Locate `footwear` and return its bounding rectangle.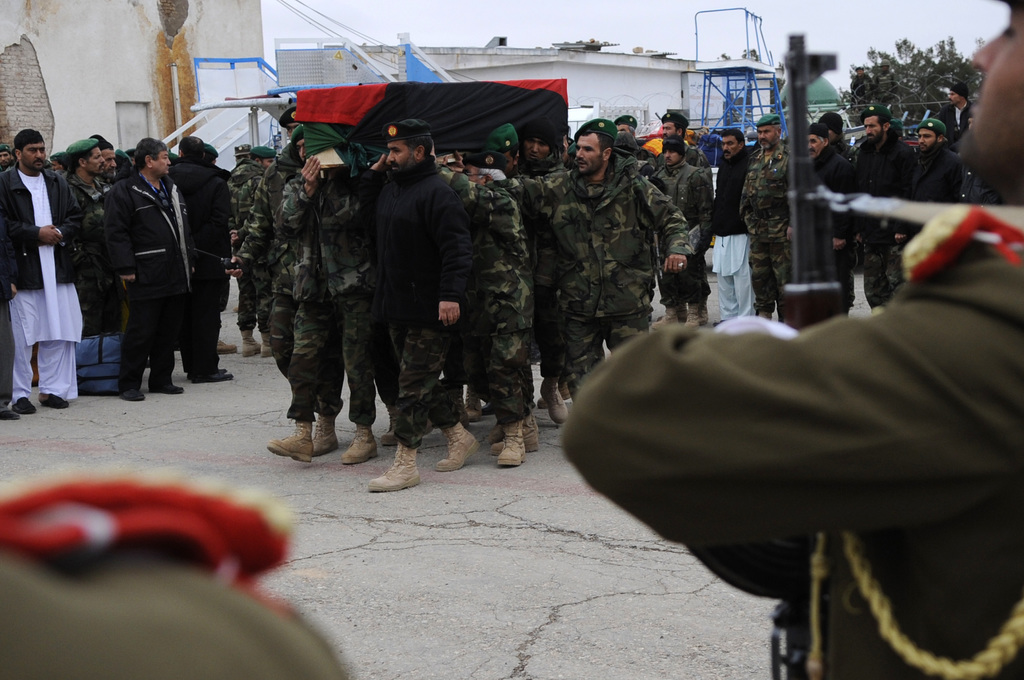
bbox=(490, 414, 541, 451).
